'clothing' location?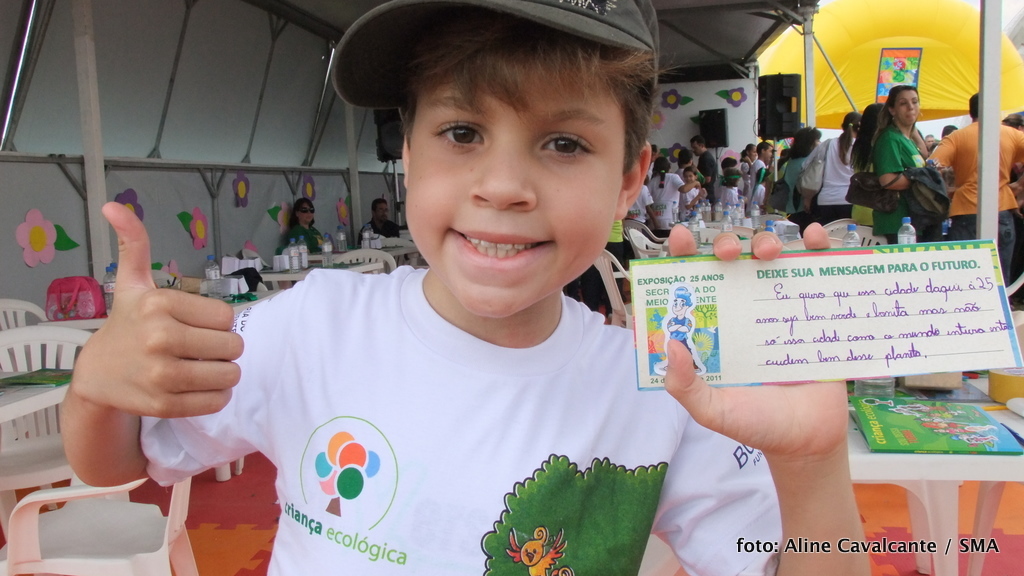
(x1=738, y1=157, x2=753, y2=195)
